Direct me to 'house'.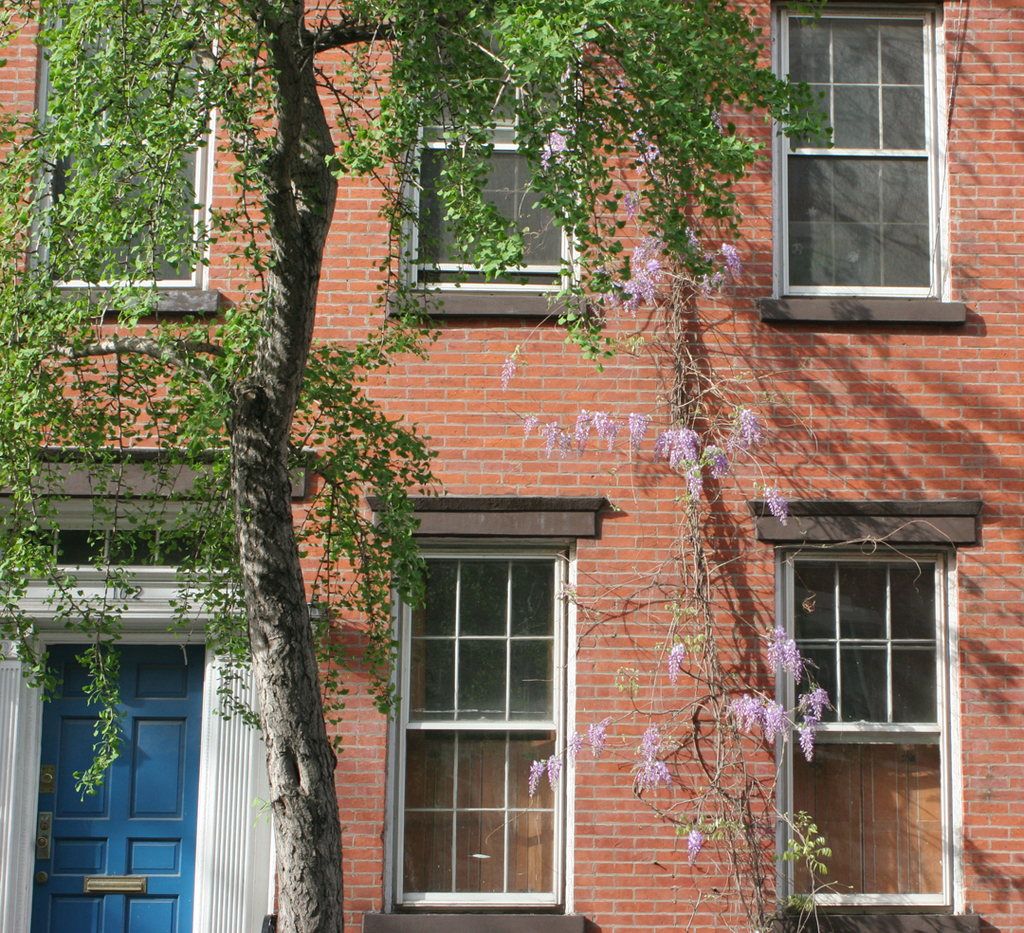
Direction: pyautogui.locateOnScreen(0, 0, 1023, 932).
